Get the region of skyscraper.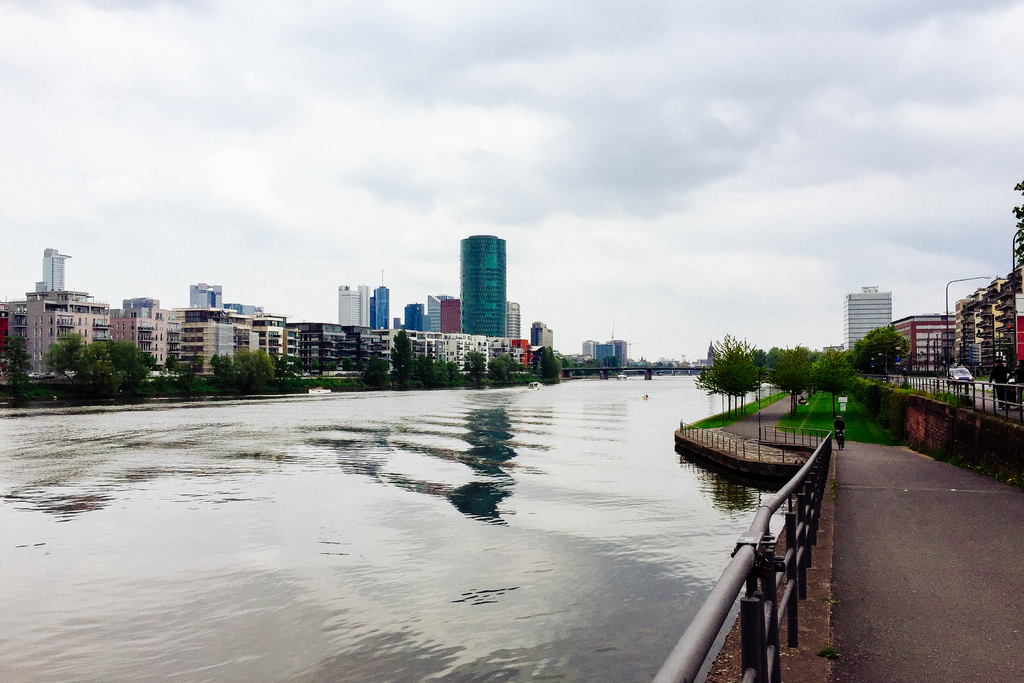
bbox(188, 282, 227, 306).
